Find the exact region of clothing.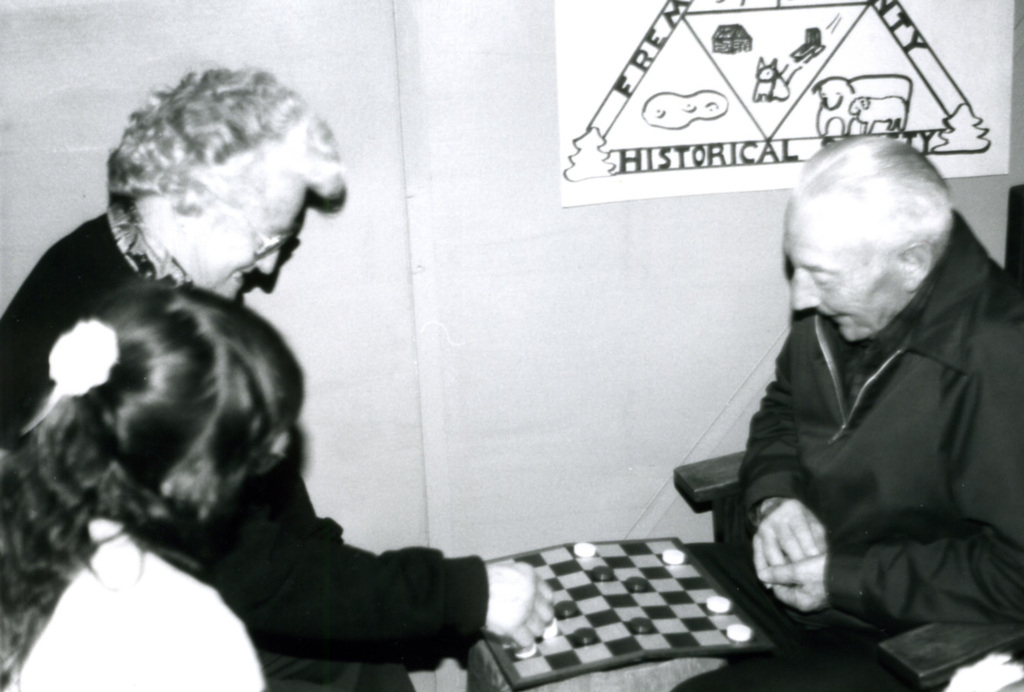
Exact region: pyautogui.locateOnScreen(0, 517, 267, 691).
